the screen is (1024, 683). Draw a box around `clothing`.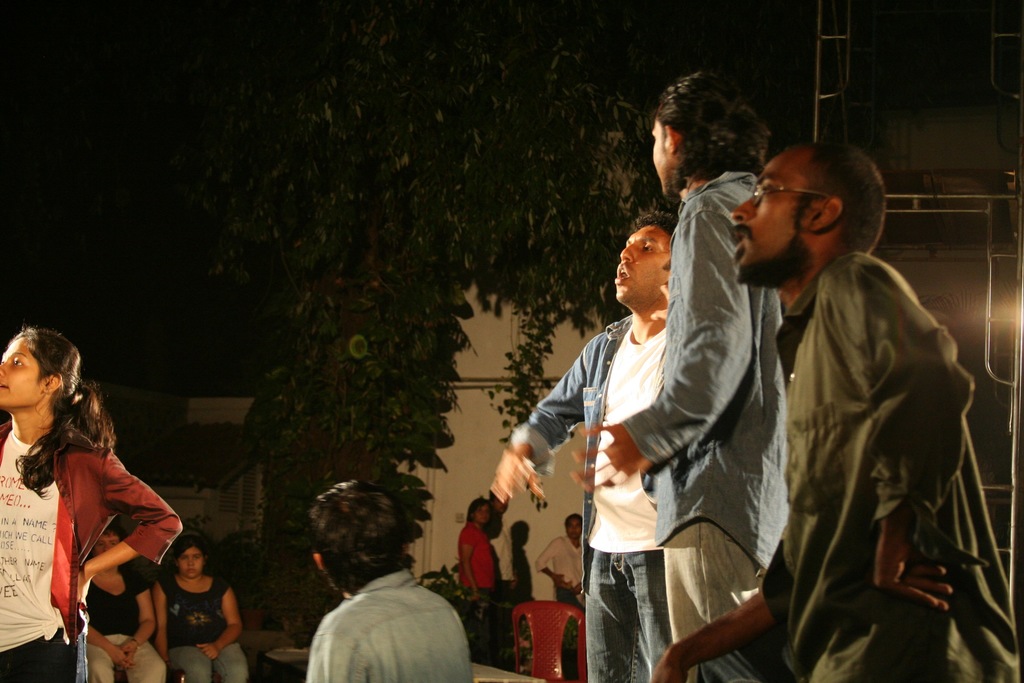
x1=531, y1=532, x2=590, y2=648.
